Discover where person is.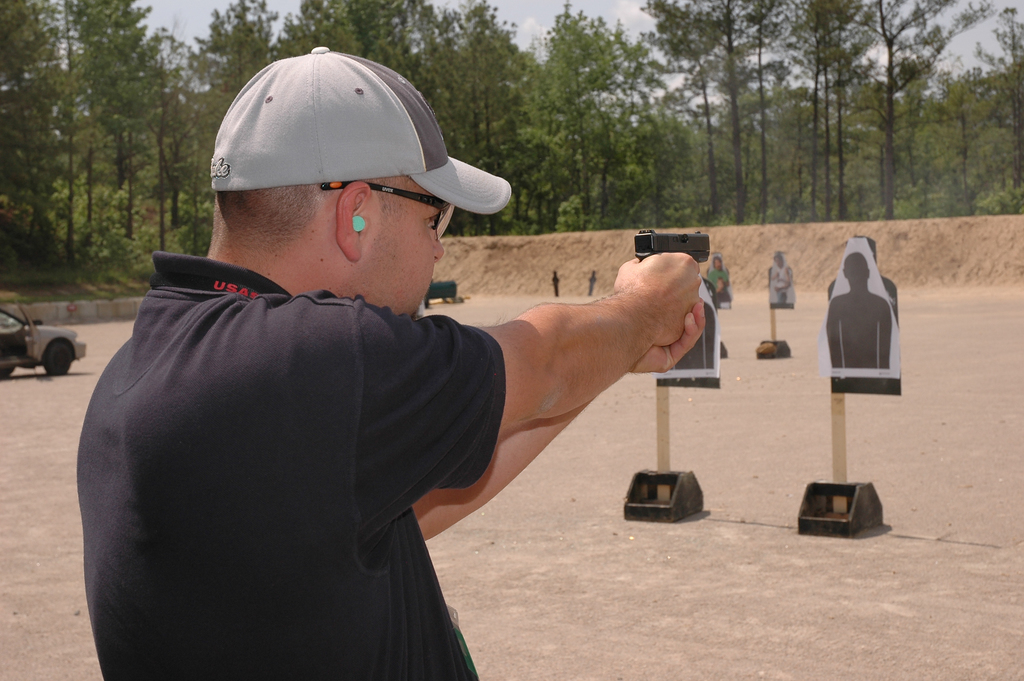
Discovered at x1=714 y1=279 x2=732 y2=298.
